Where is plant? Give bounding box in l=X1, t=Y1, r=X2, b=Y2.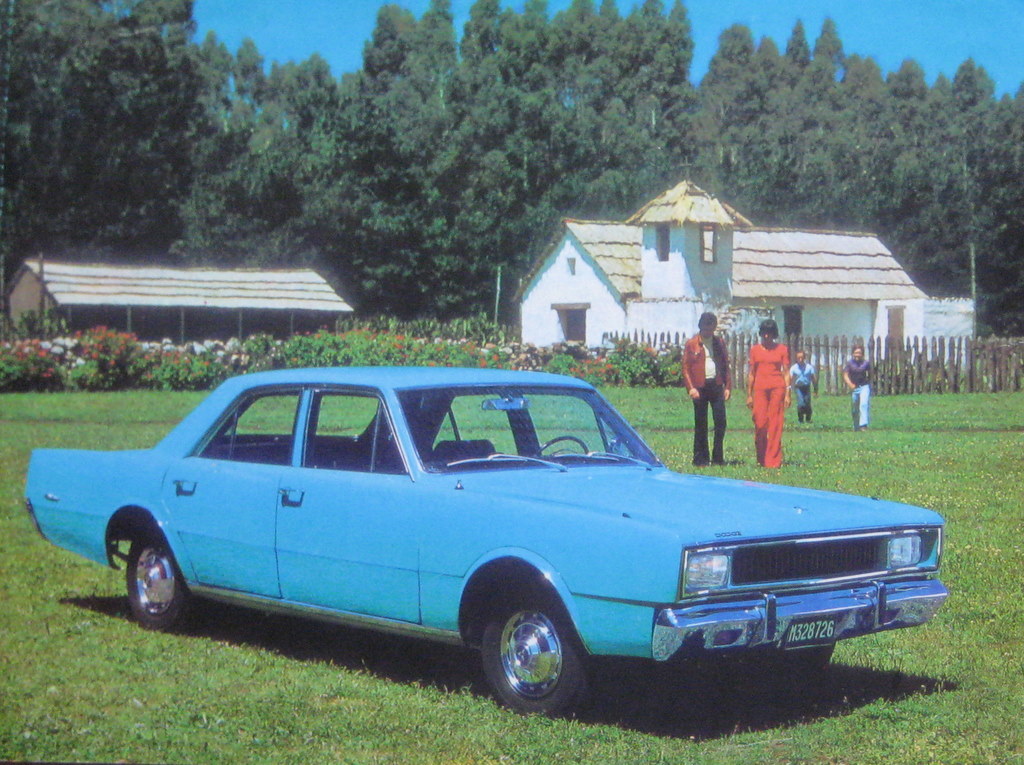
l=914, t=682, r=938, b=706.
